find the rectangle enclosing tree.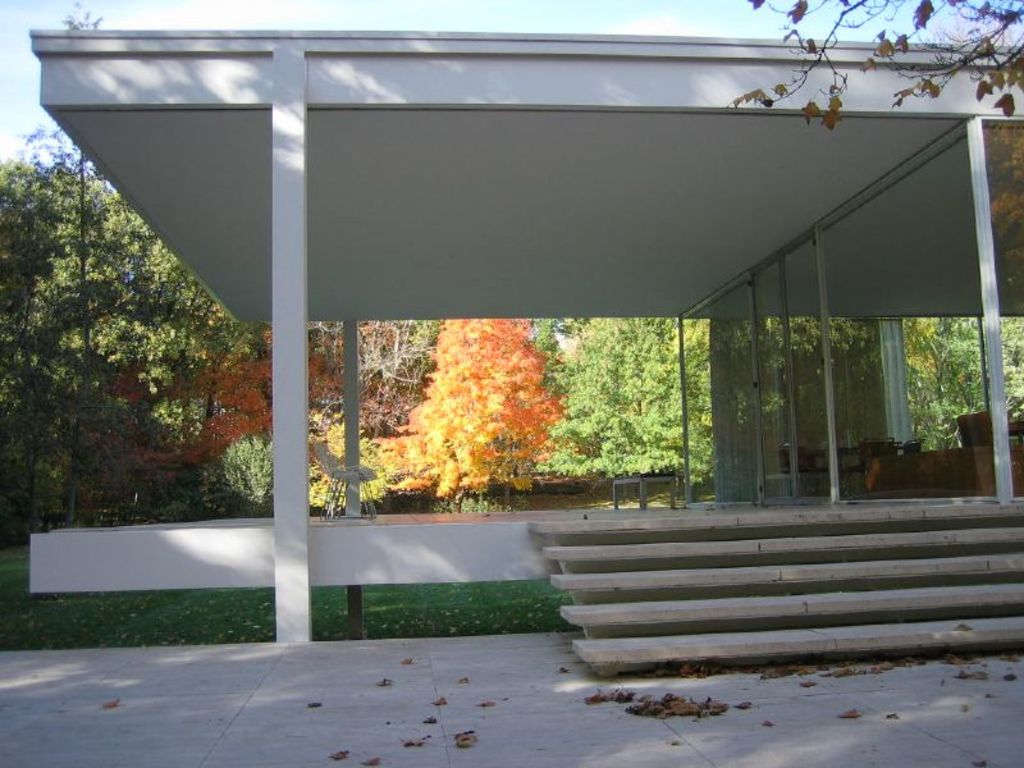
731:0:1023:131.
